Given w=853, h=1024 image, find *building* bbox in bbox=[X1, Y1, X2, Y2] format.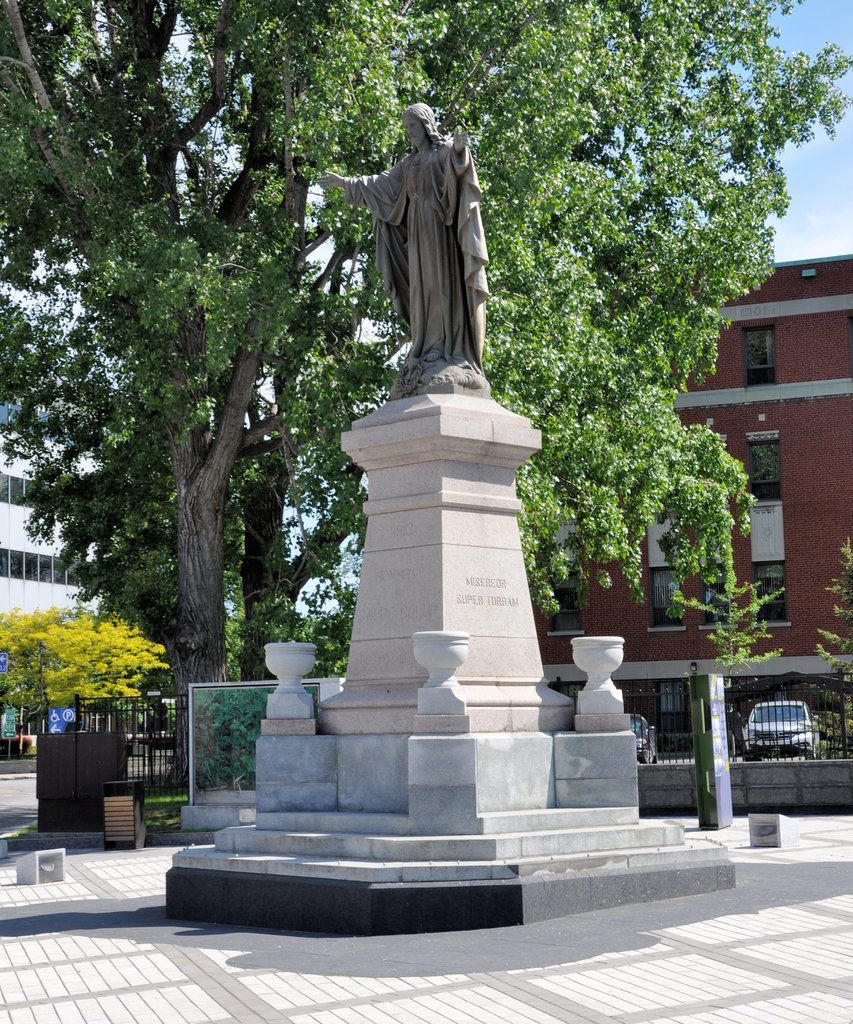
bbox=[524, 248, 852, 748].
